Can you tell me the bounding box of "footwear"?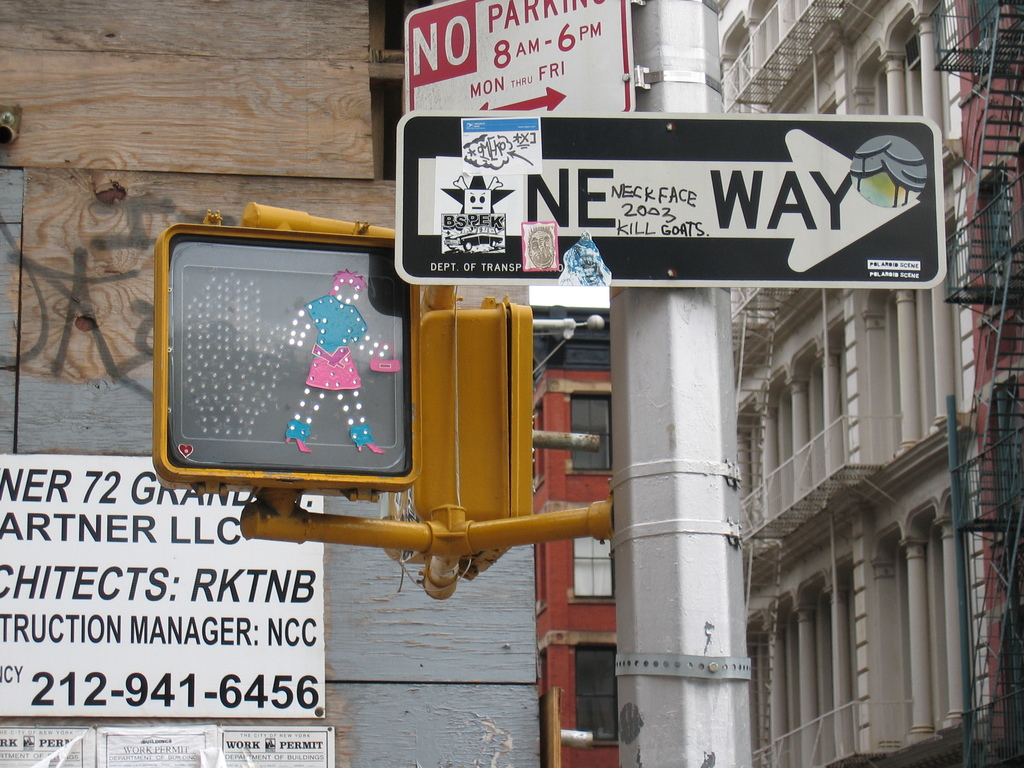
[350, 440, 384, 462].
